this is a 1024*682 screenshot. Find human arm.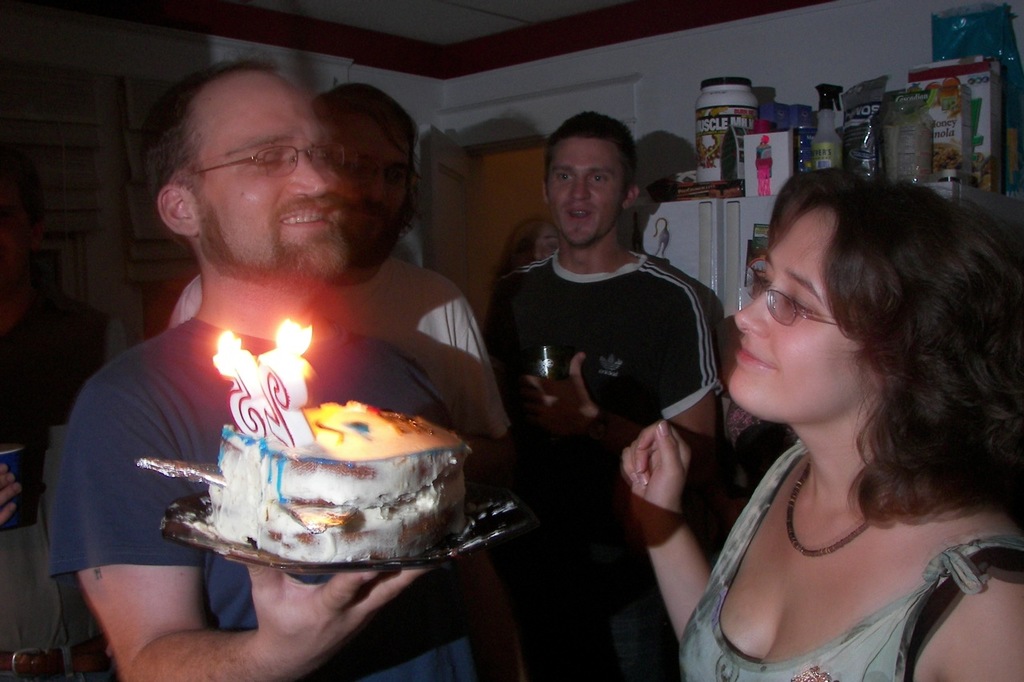
Bounding box: region(510, 286, 723, 463).
